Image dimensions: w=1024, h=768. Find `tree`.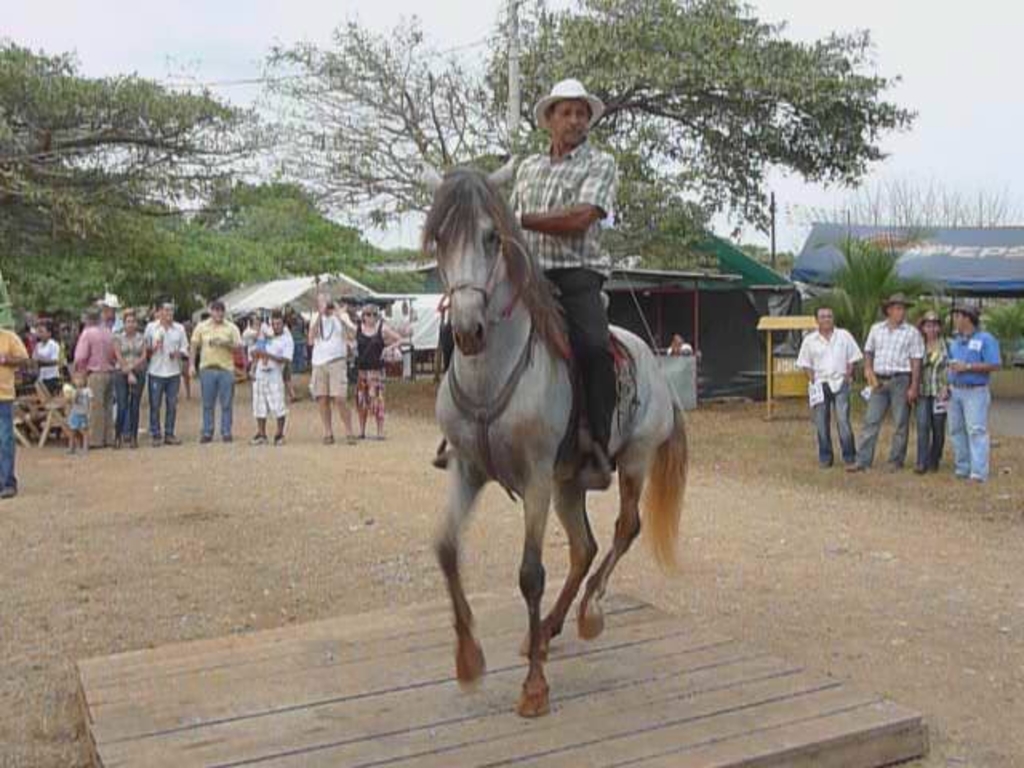
<bbox>480, 0, 901, 272</bbox>.
